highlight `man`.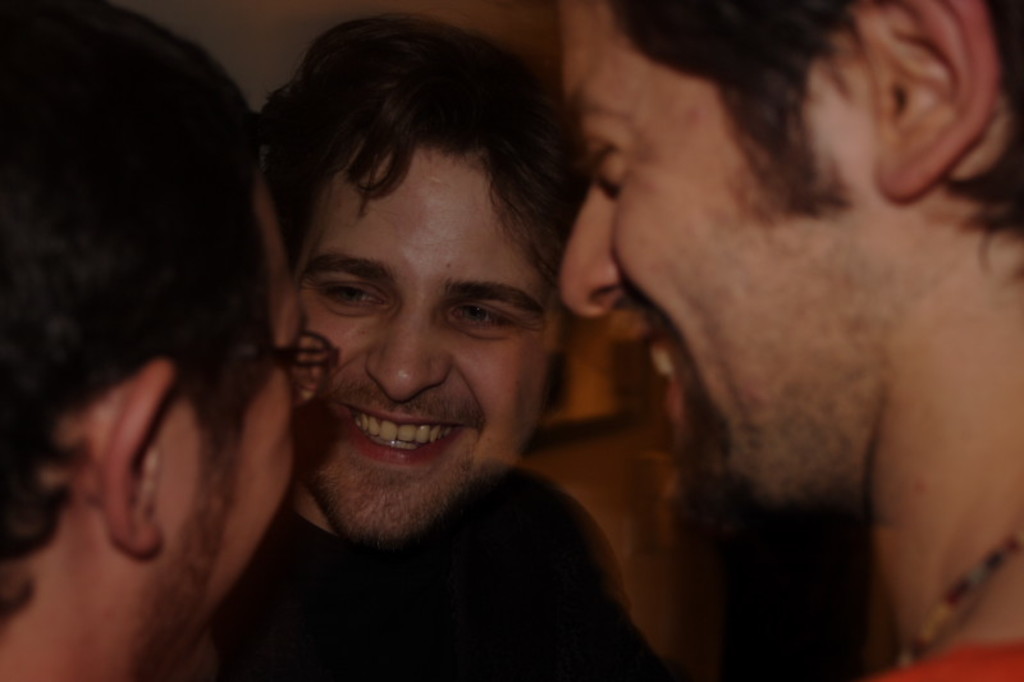
Highlighted region: [x1=552, y1=0, x2=1023, y2=681].
